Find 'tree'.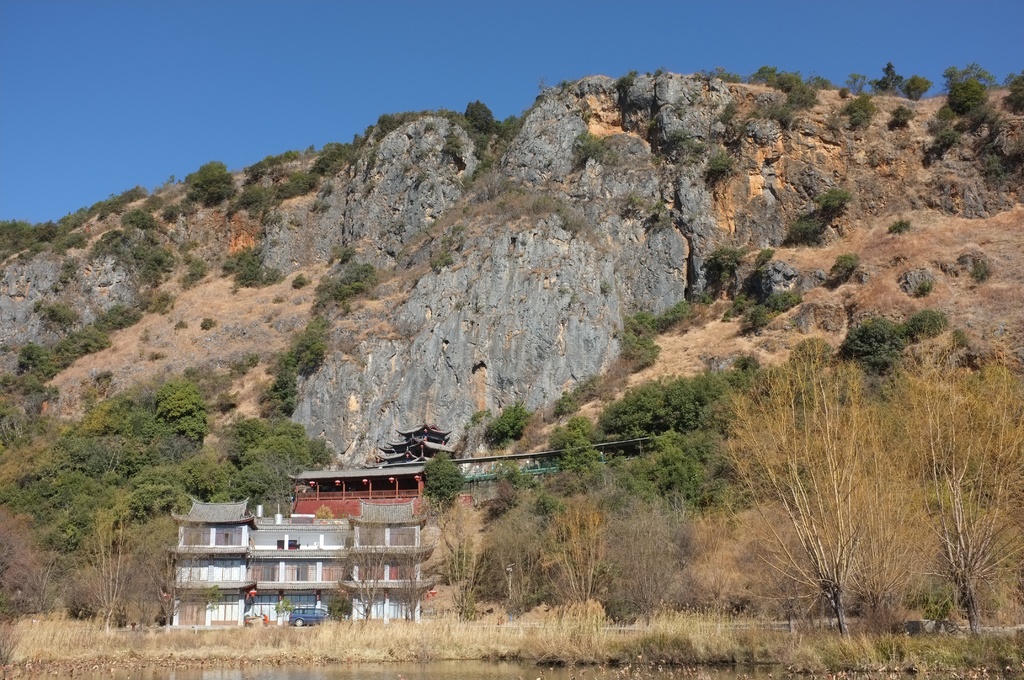
<box>593,365,757,441</box>.
